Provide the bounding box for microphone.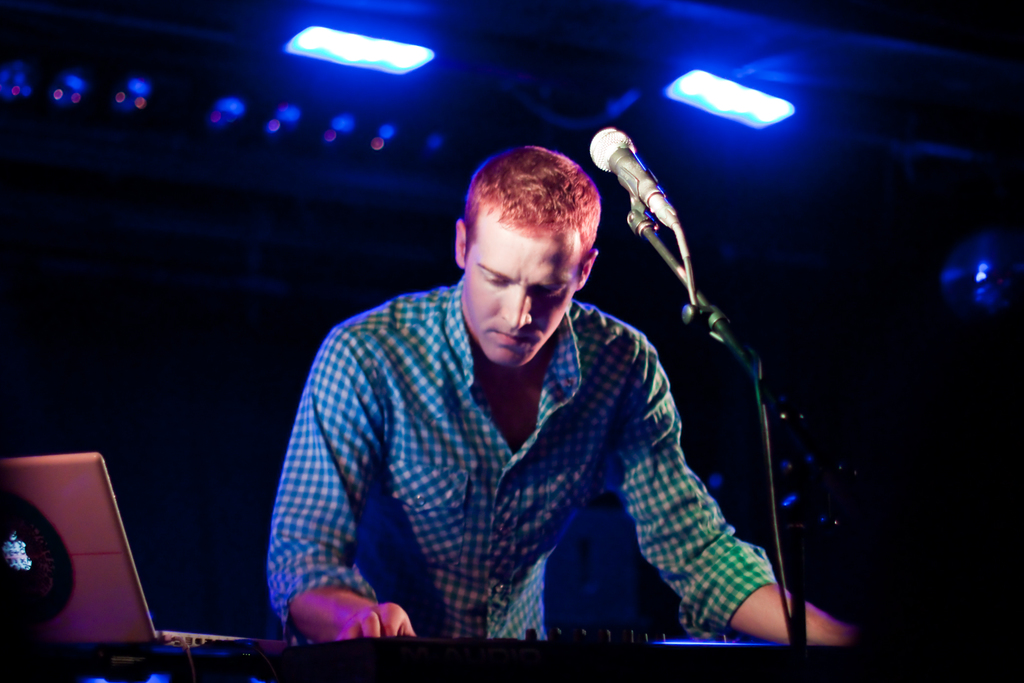
606:133:687:259.
